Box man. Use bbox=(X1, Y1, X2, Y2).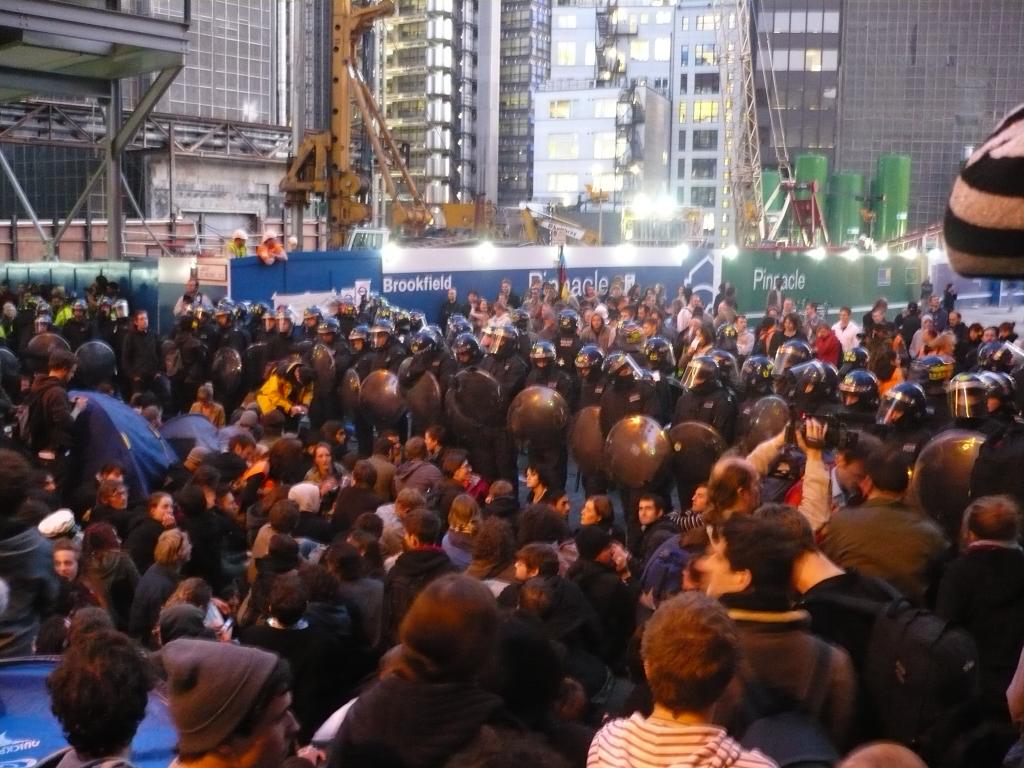
bbox=(607, 362, 668, 543).
